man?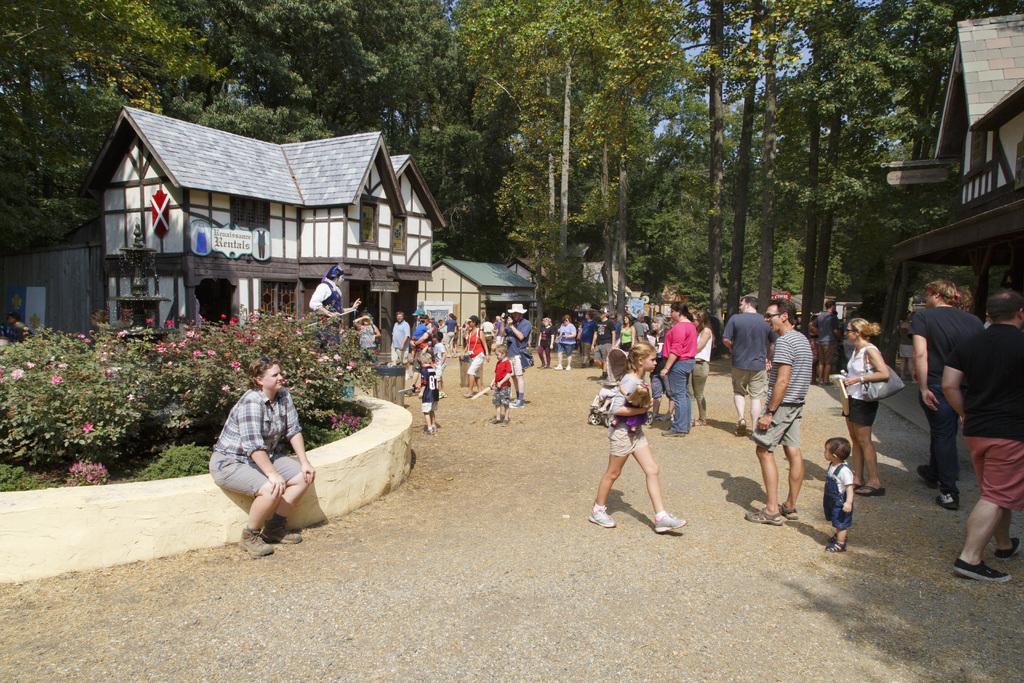
{"left": 905, "top": 280, "right": 987, "bottom": 511}
